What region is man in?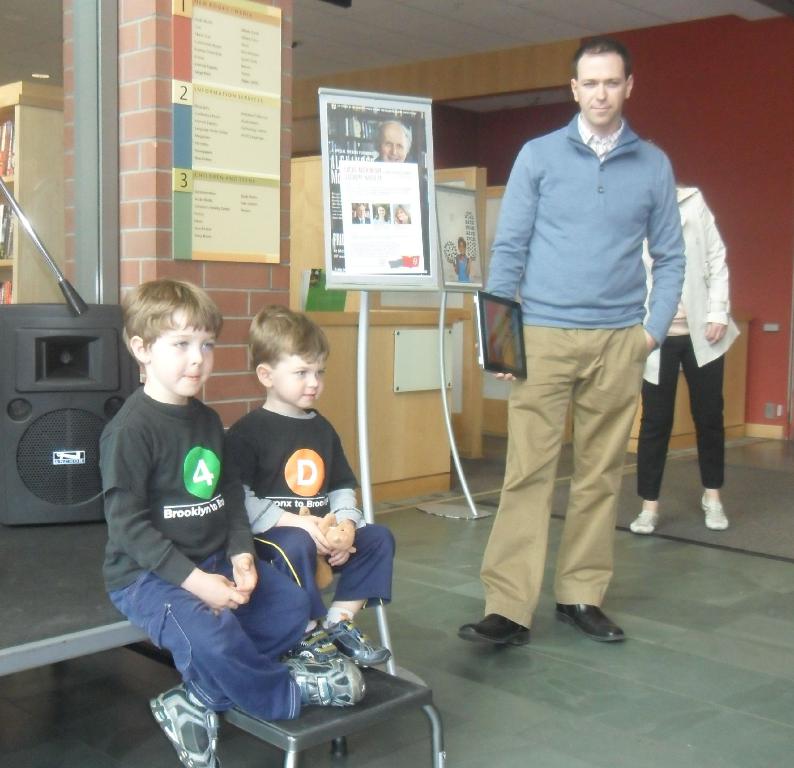
460, 34, 684, 647.
